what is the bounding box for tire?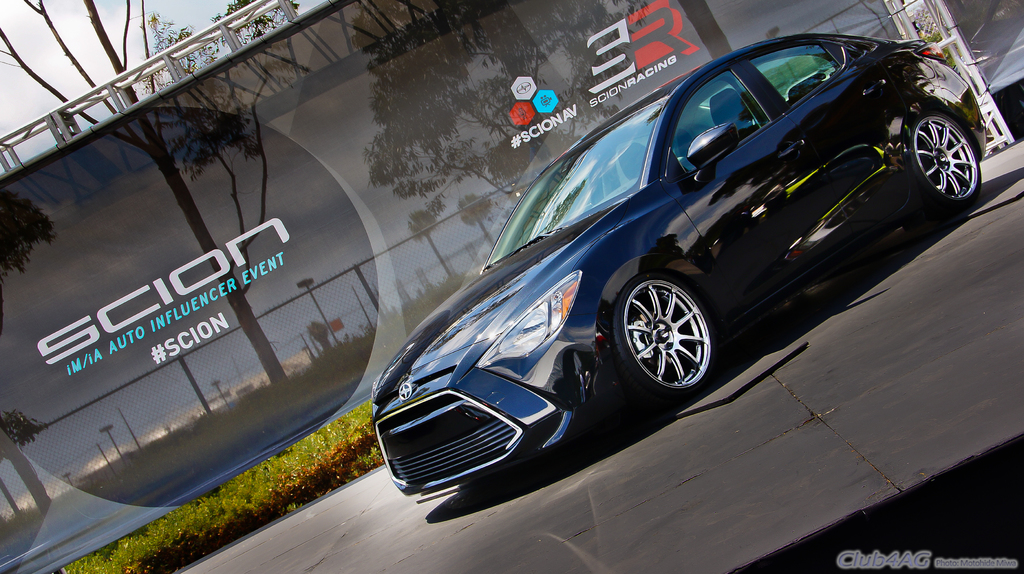
locate(614, 270, 723, 406).
